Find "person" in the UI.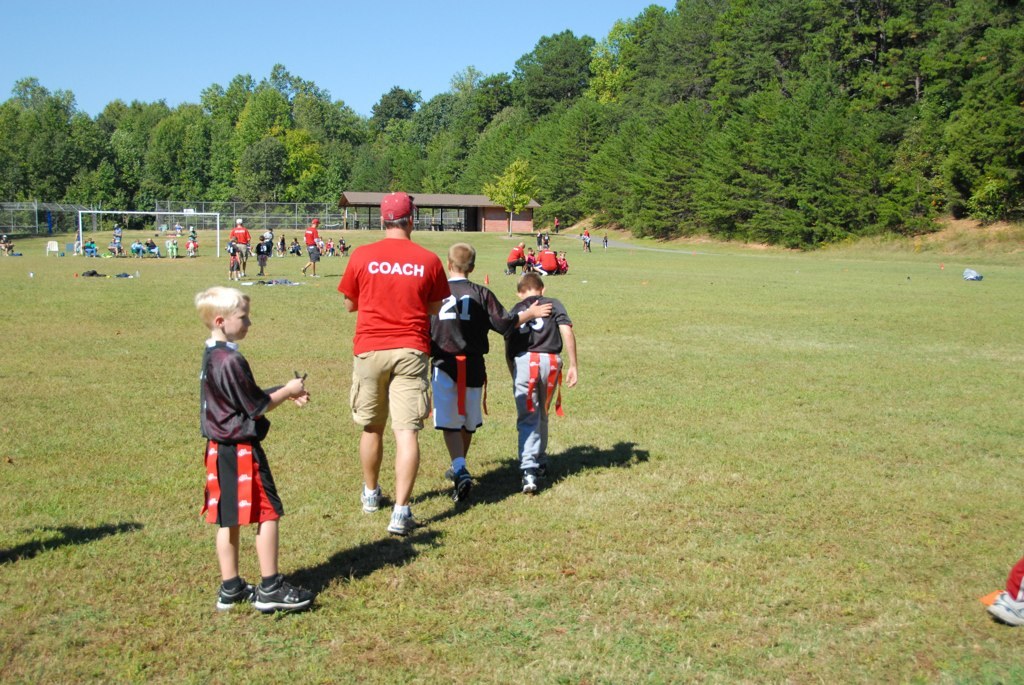
UI element at box(193, 285, 320, 611).
